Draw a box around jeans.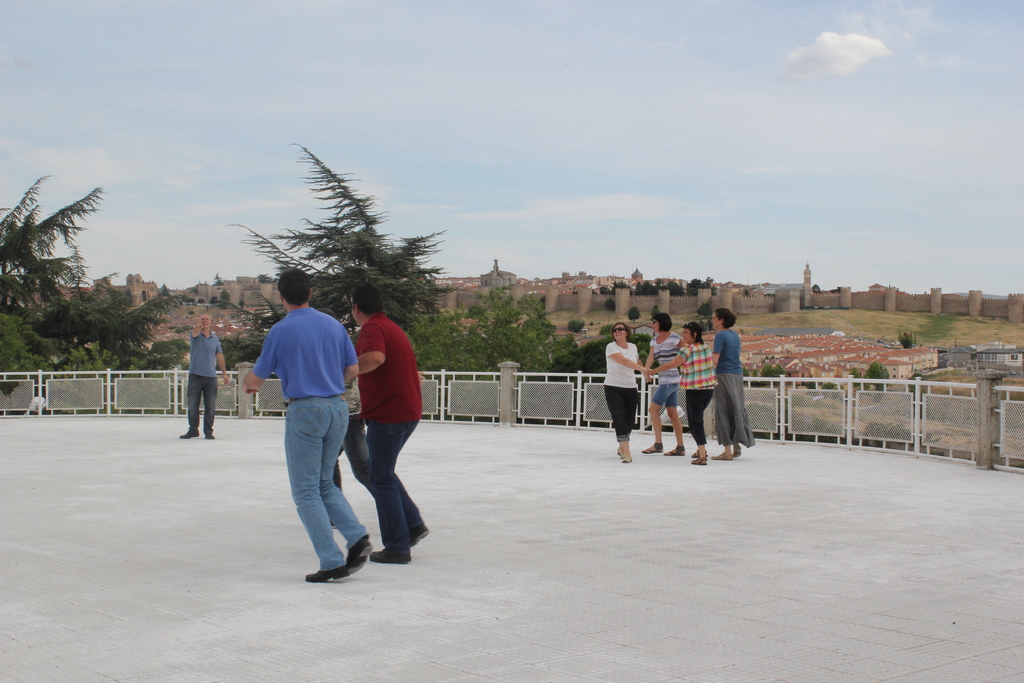
rect(329, 415, 367, 486).
